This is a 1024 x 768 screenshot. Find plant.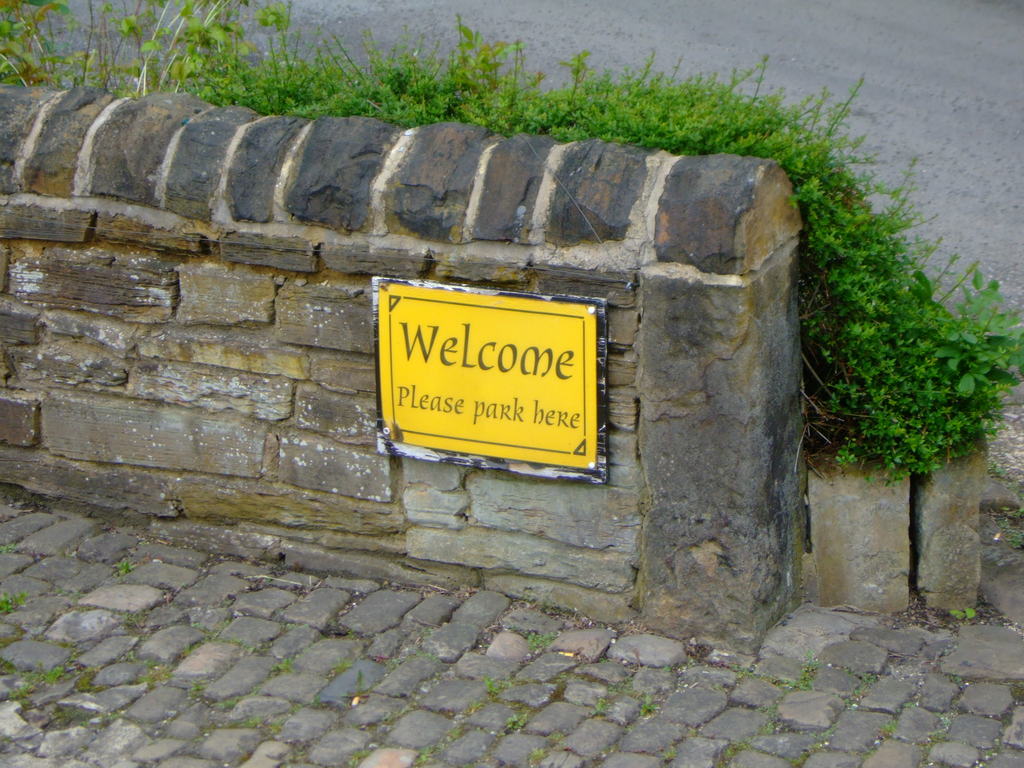
Bounding box: [left=194, top=703, right=300, bottom=761].
